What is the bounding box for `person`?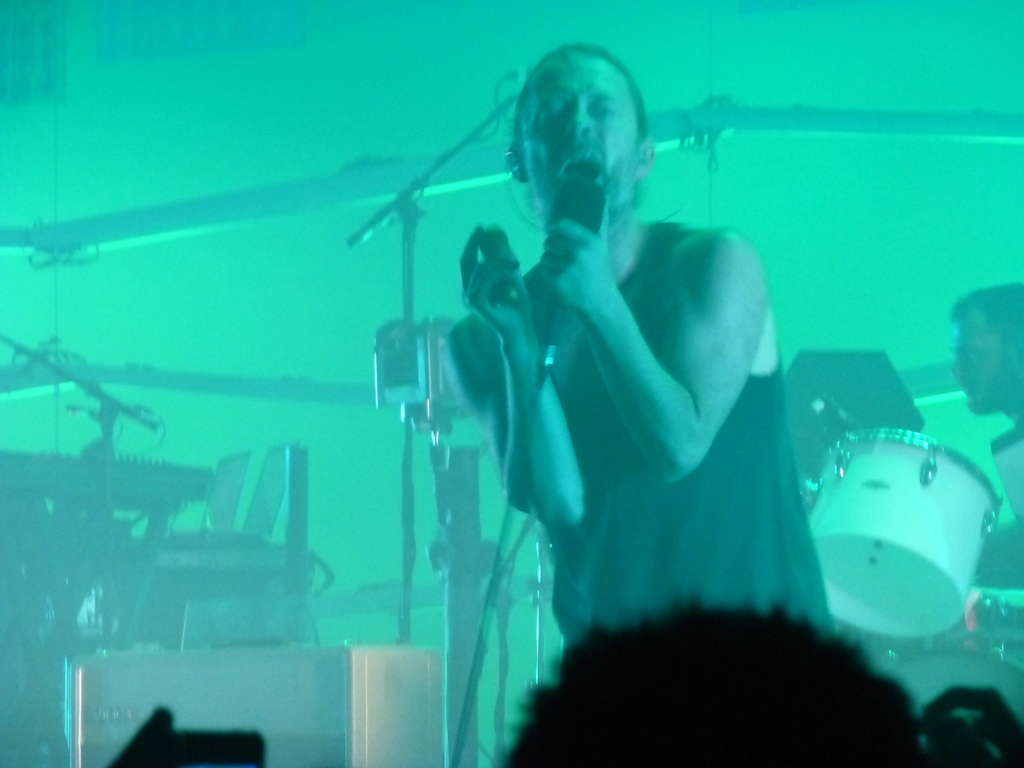
940,278,1023,506.
